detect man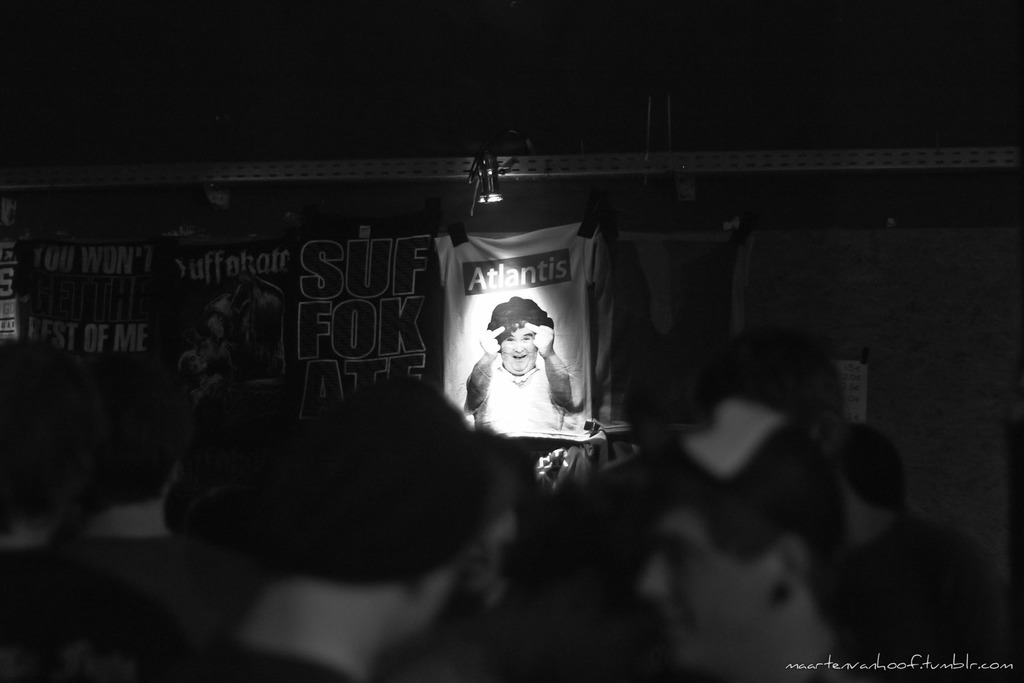
l=182, t=379, r=509, b=682
